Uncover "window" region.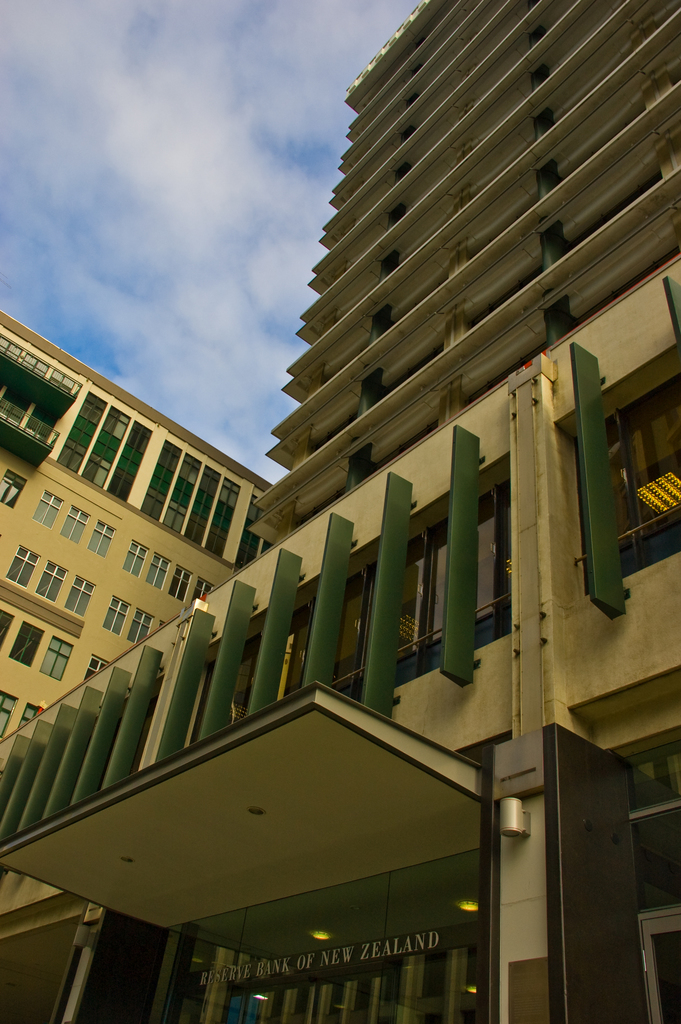
Uncovered: [left=0, top=548, right=44, bottom=586].
